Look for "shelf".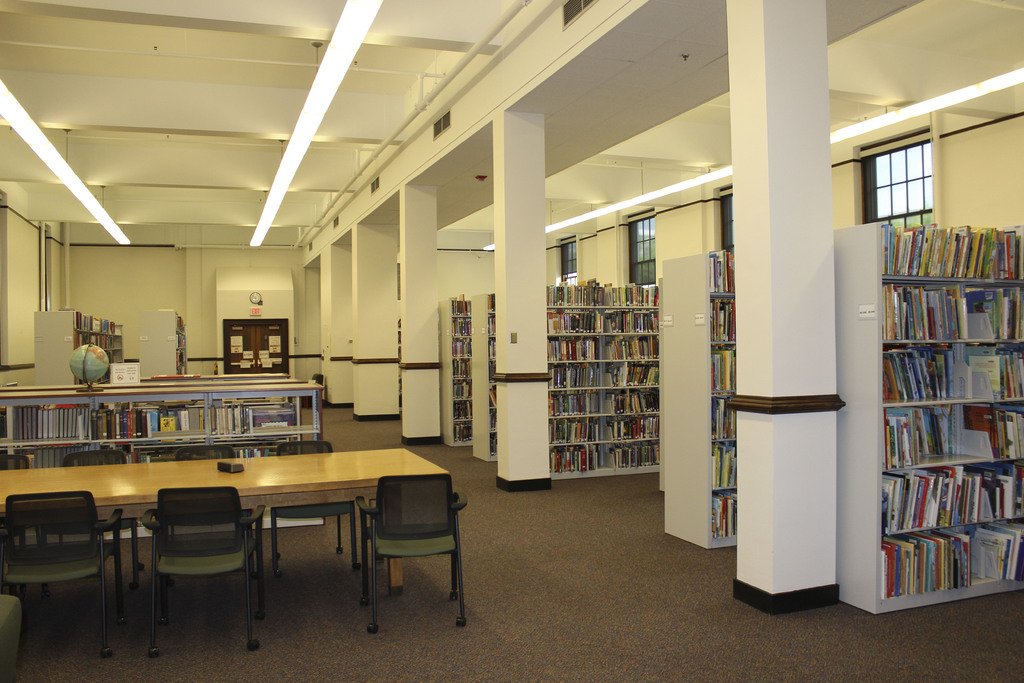
Found: bbox=[863, 190, 1021, 609].
